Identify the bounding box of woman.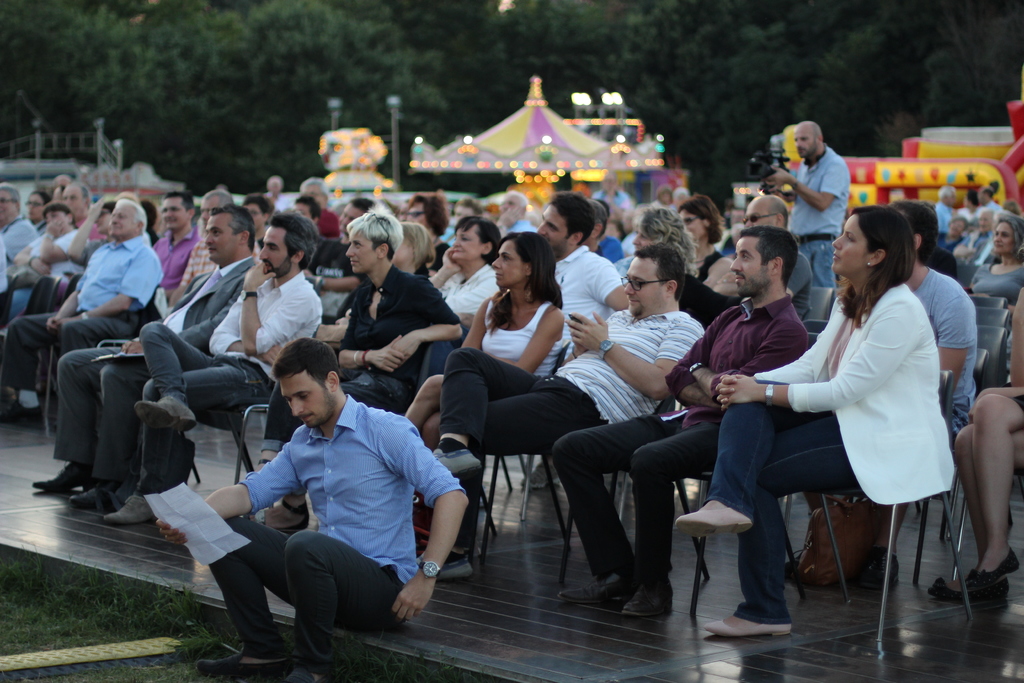
box(634, 202, 717, 322).
